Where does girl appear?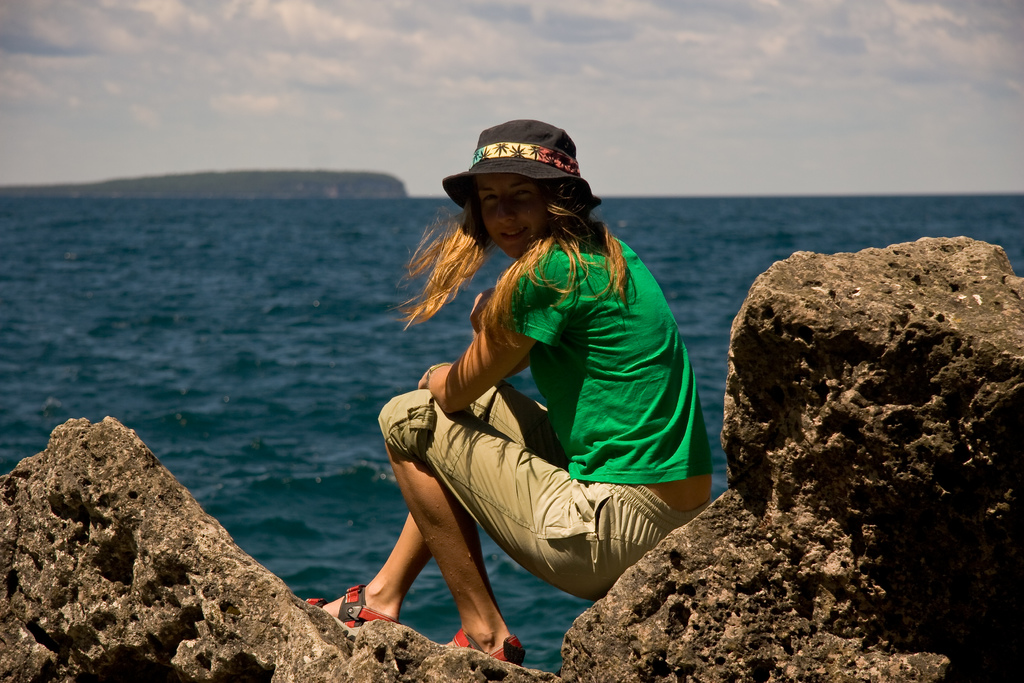
Appears at box(304, 117, 716, 671).
